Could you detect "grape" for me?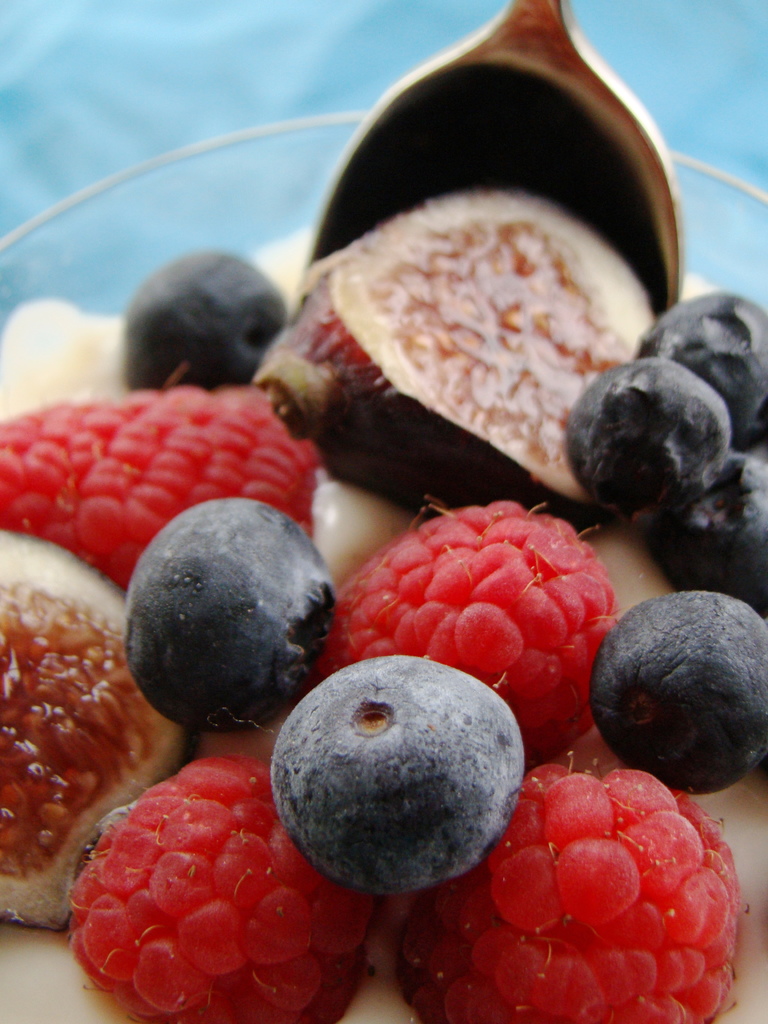
Detection result: 568 356 728 505.
